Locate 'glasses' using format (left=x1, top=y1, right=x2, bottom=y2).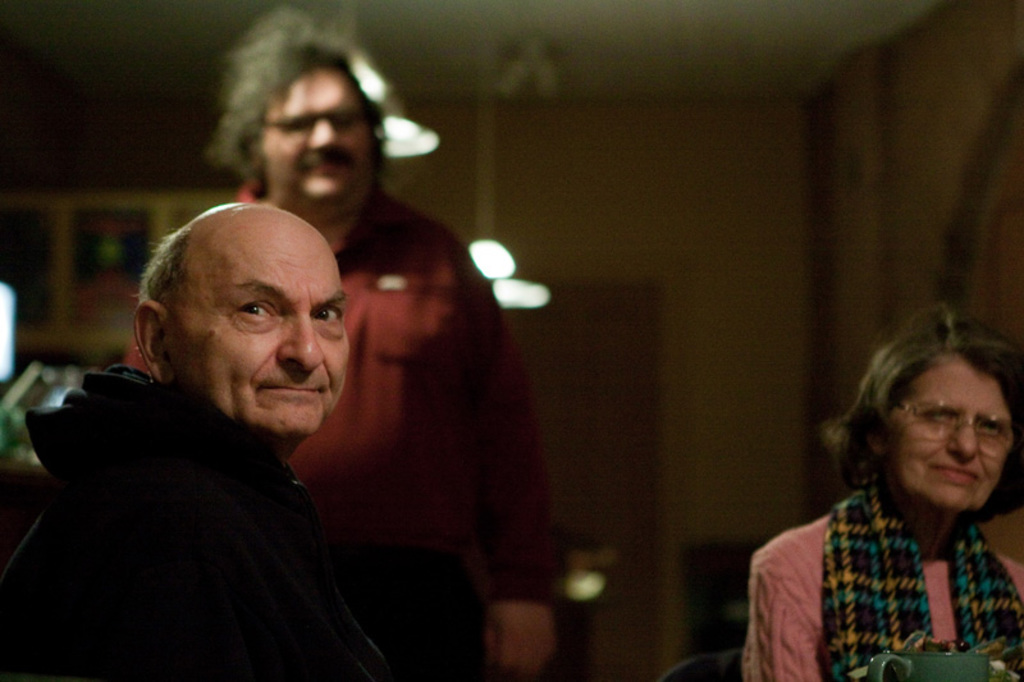
(left=883, top=390, right=1023, bottom=462).
